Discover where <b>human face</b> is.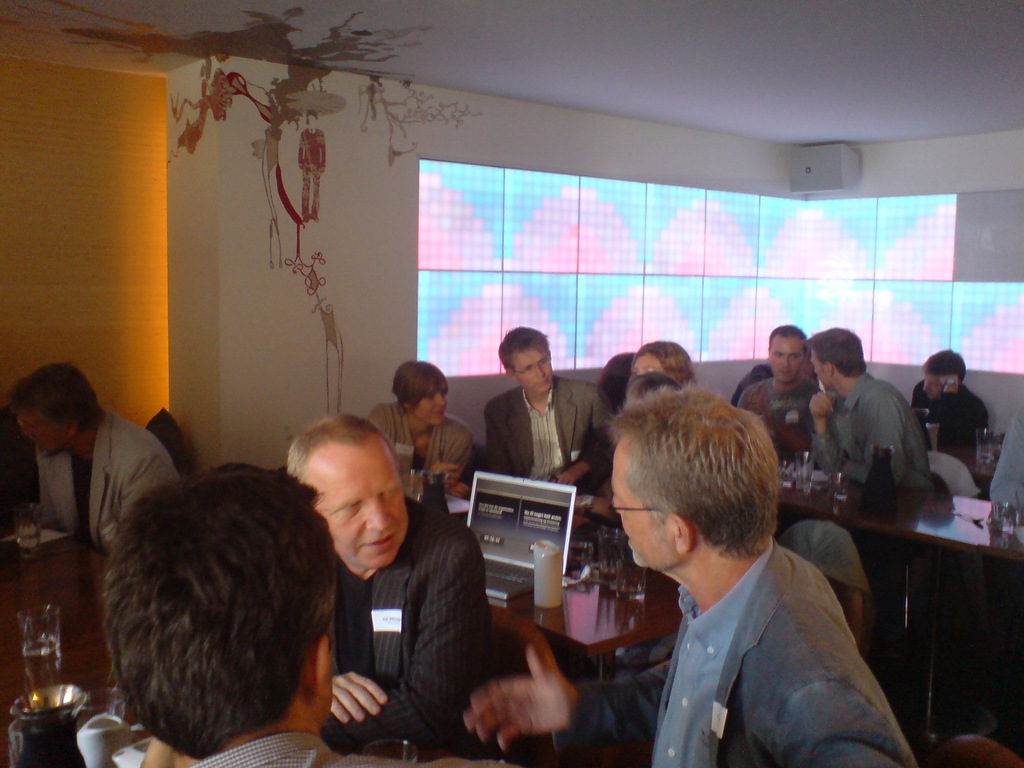
Discovered at select_region(633, 347, 666, 376).
